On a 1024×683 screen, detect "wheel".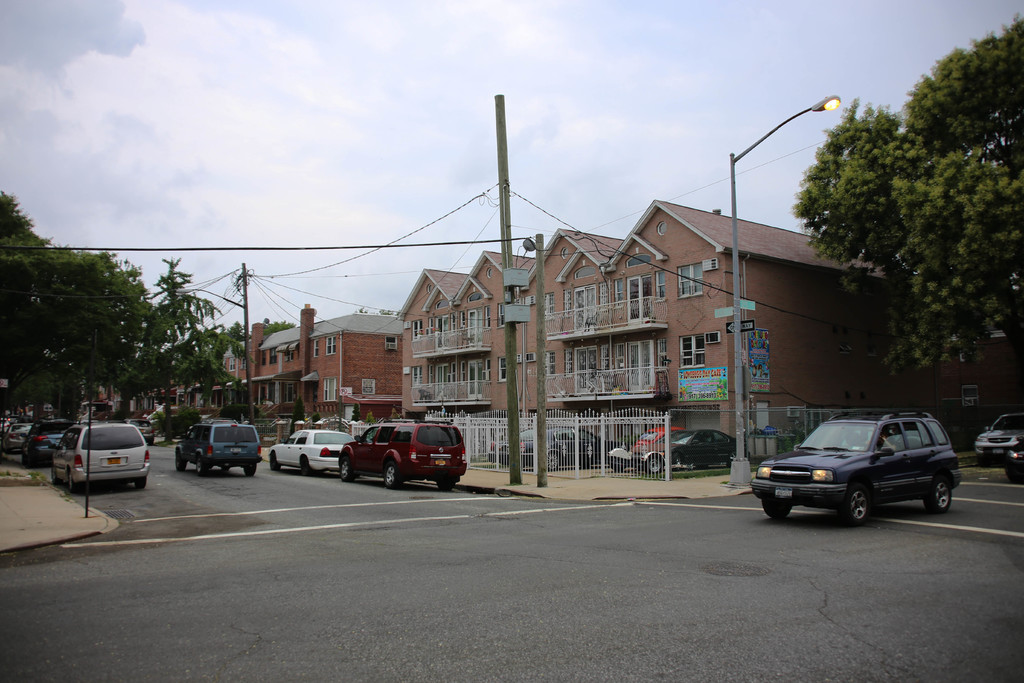
crop(244, 465, 257, 475).
